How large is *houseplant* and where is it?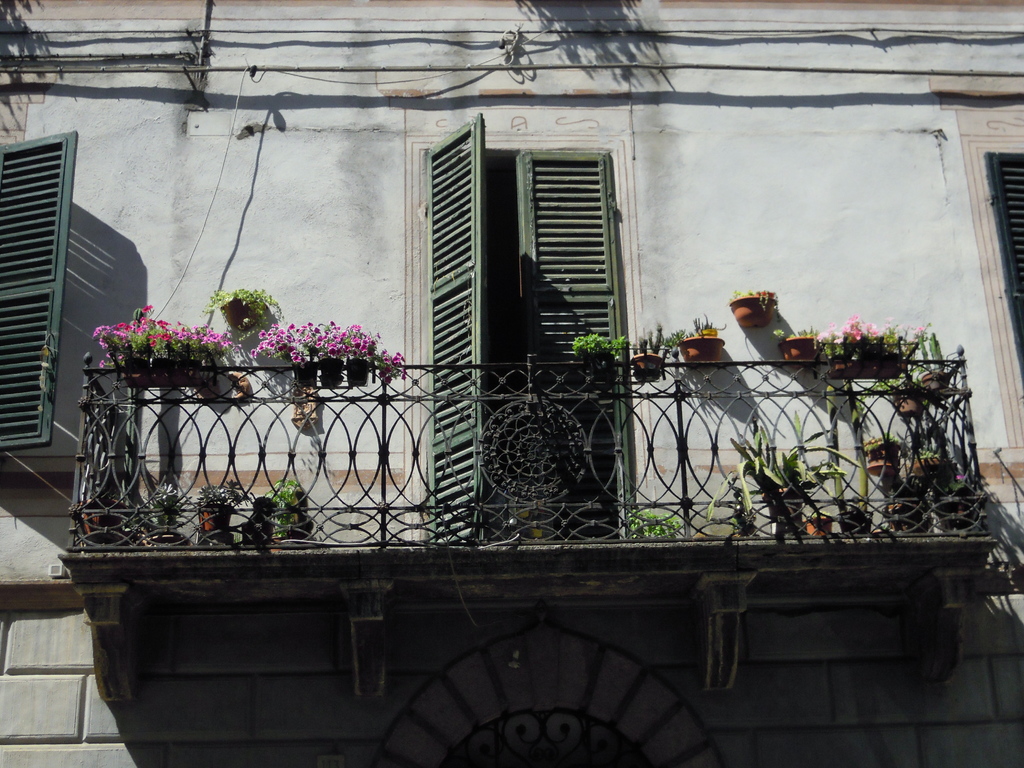
Bounding box: [332, 321, 408, 392].
